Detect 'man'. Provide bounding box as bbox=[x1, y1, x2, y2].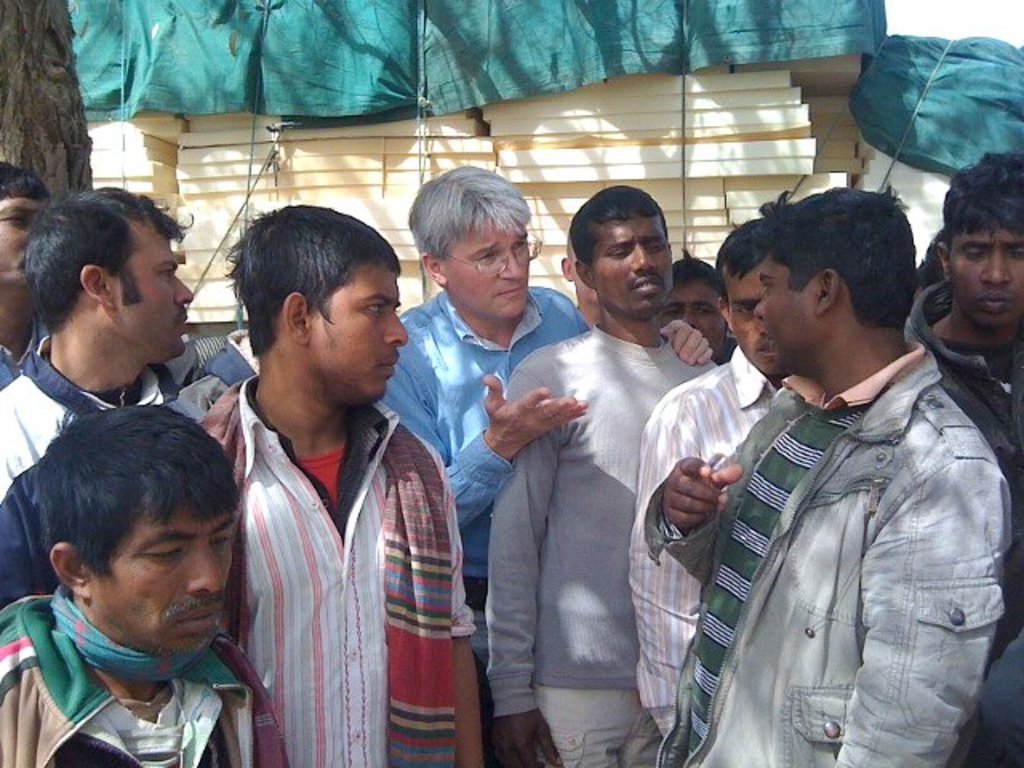
bbox=[387, 162, 714, 699].
